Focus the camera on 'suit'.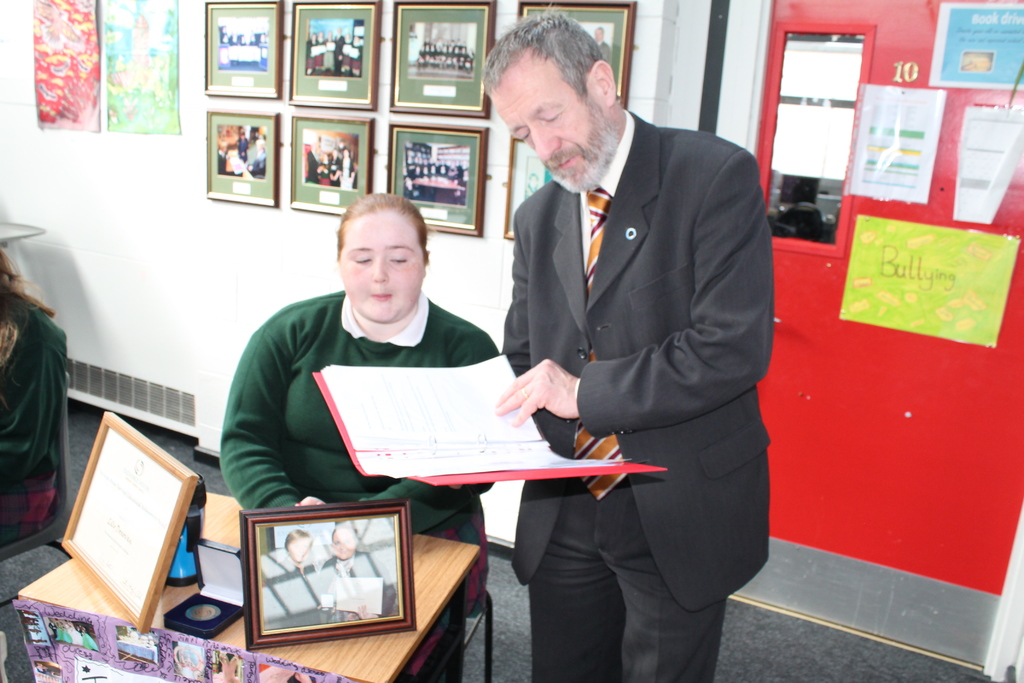
Focus region: 312,551,383,618.
